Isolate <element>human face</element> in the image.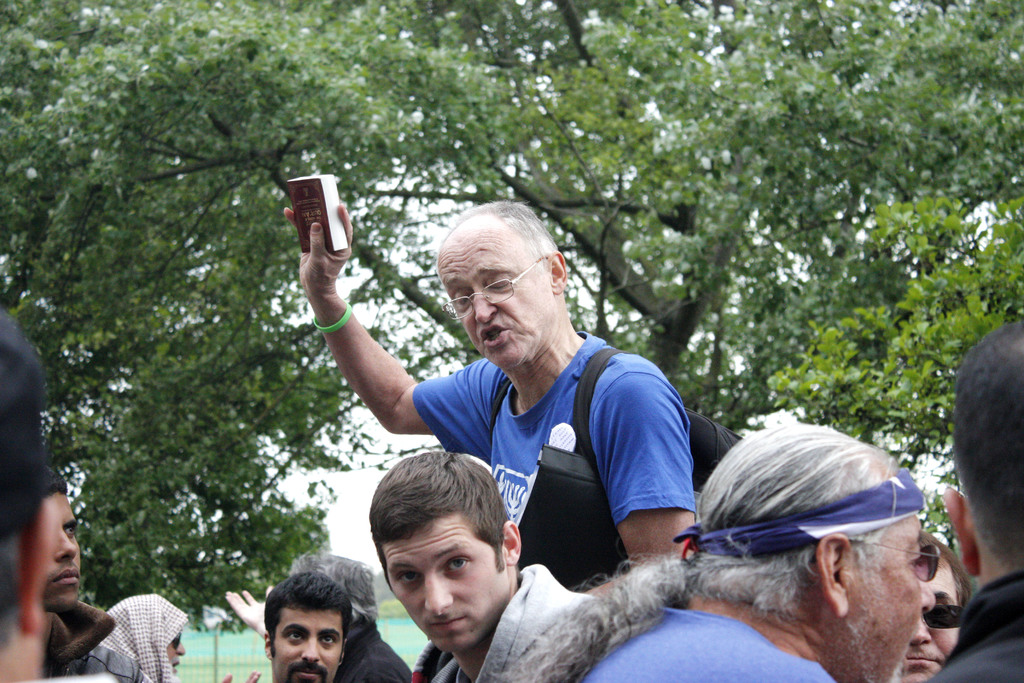
Isolated region: bbox=[439, 241, 554, 368].
